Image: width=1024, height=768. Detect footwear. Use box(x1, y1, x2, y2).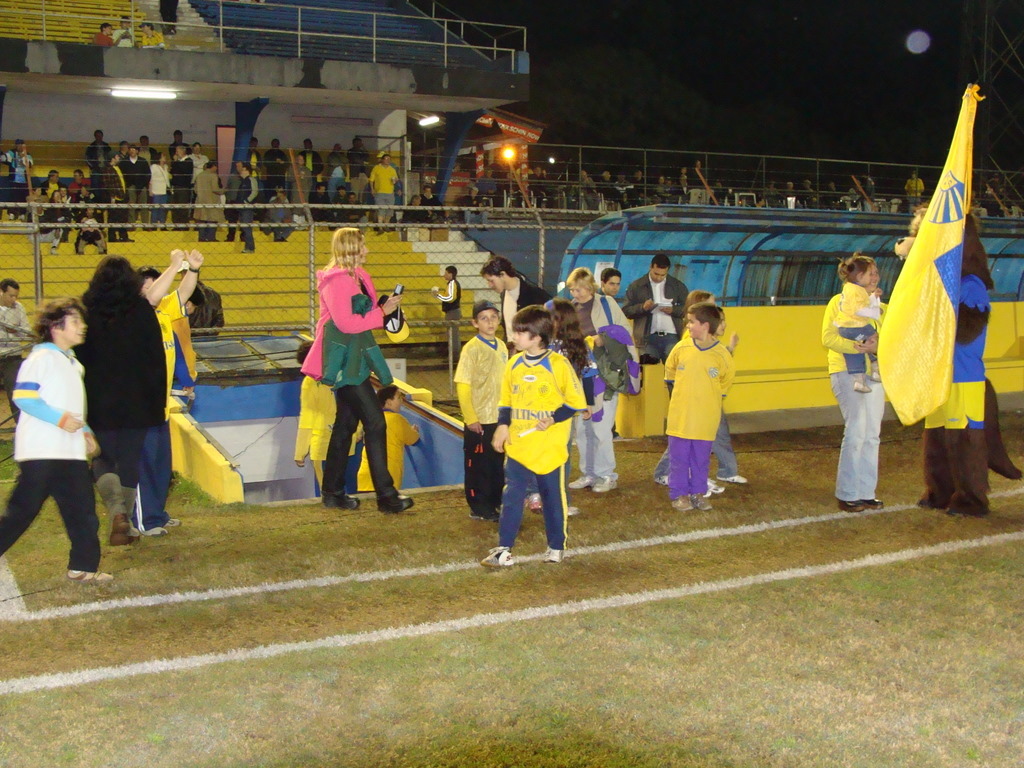
box(592, 475, 618, 489).
